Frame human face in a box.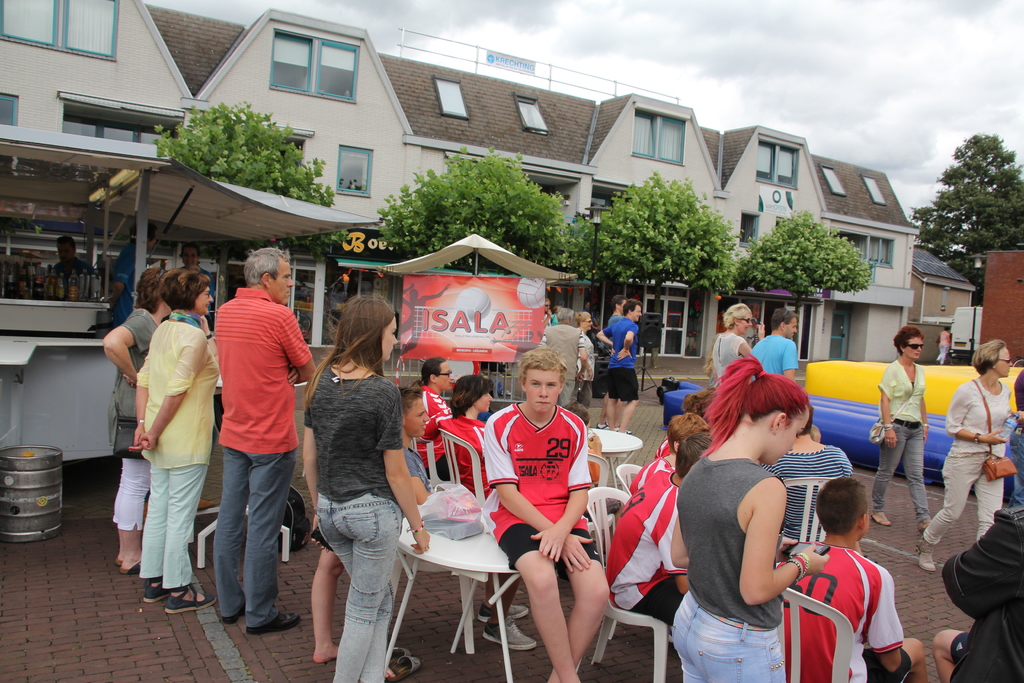
crop(790, 320, 797, 338).
